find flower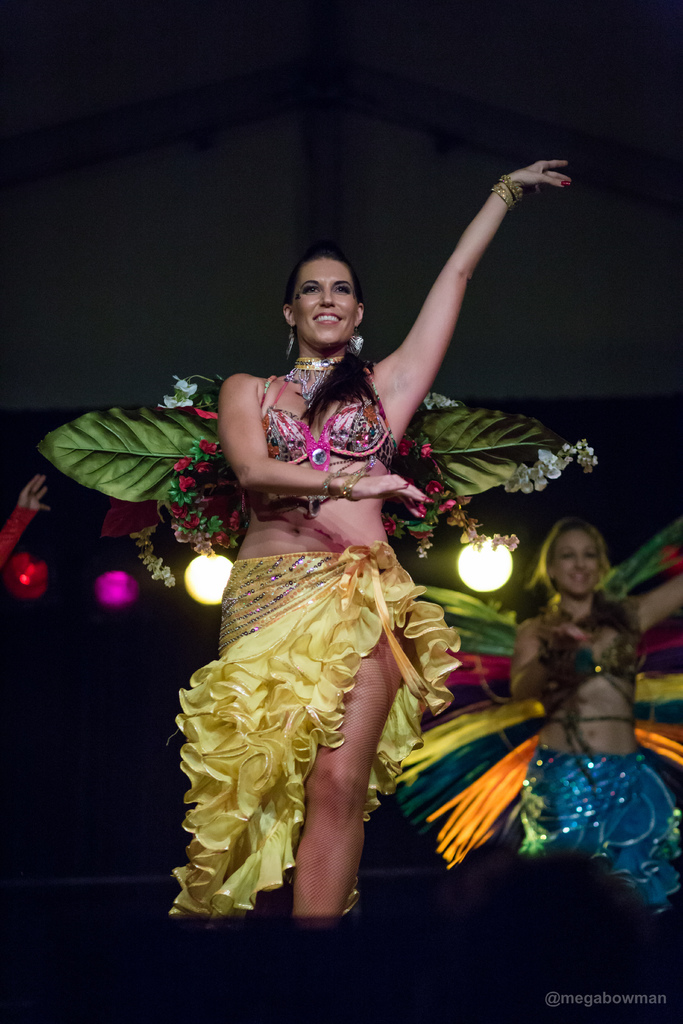
x1=436, y1=498, x2=461, y2=517
